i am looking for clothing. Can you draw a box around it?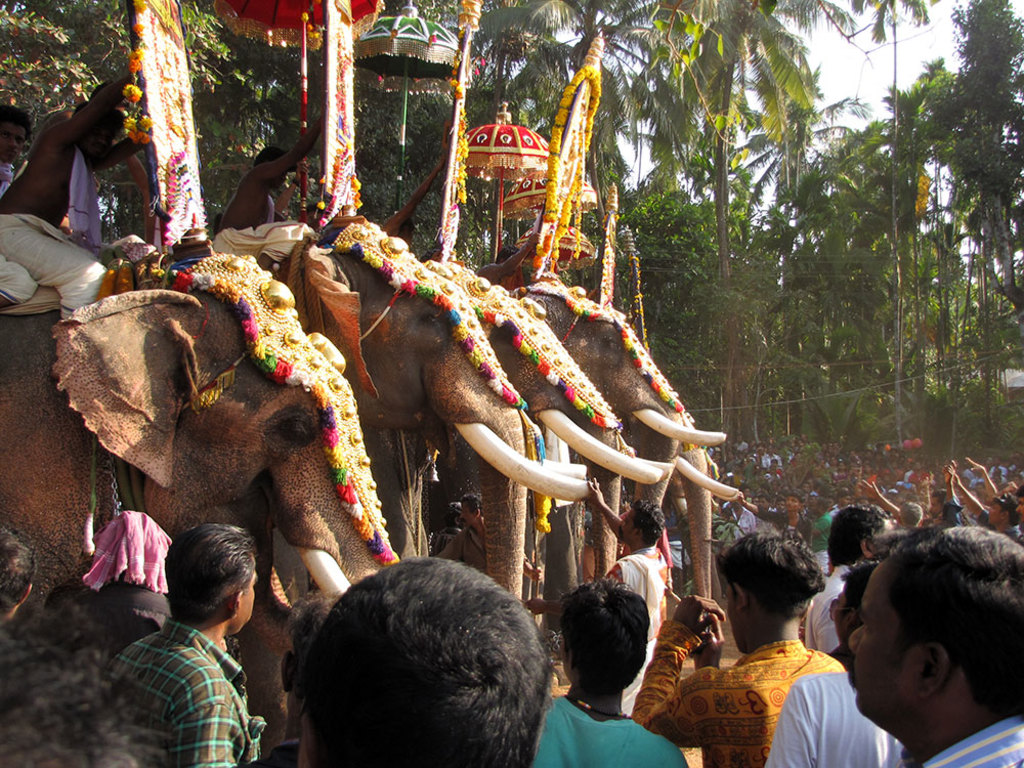
Sure, the bounding box is locate(435, 517, 490, 575).
